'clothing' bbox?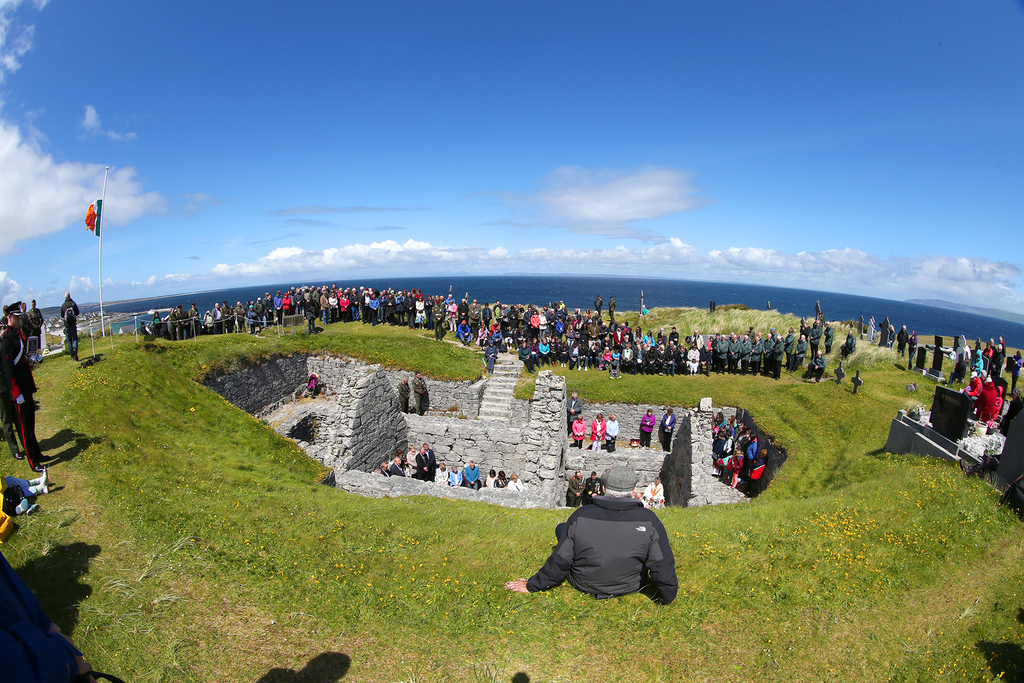
pyautogui.locateOnScreen(604, 417, 620, 452)
